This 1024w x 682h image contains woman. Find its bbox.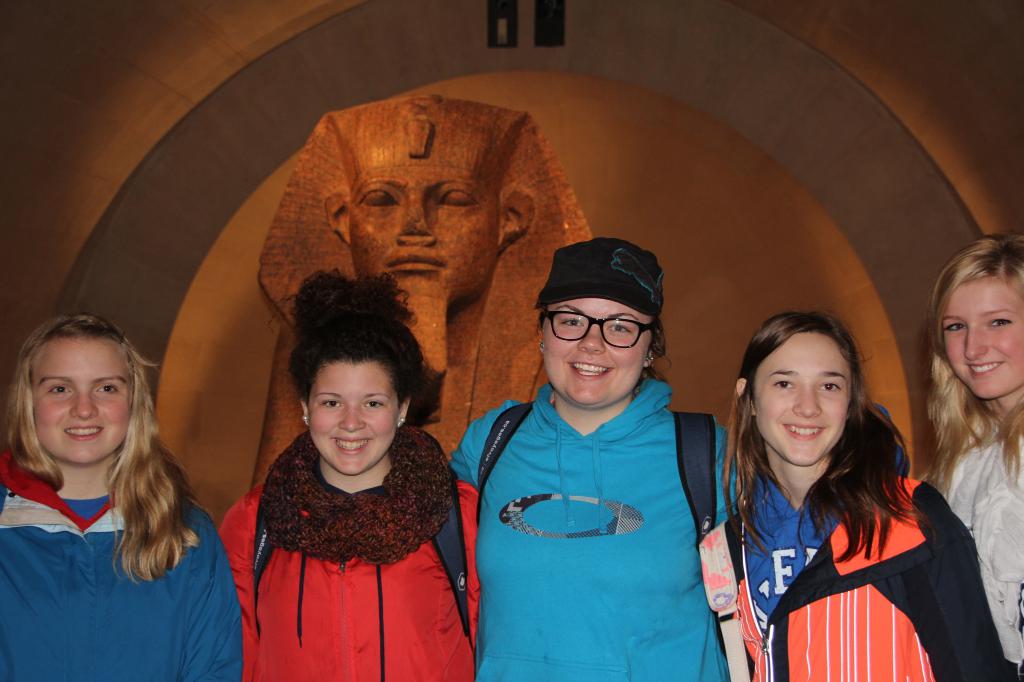
l=910, t=230, r=1023, b=681.
